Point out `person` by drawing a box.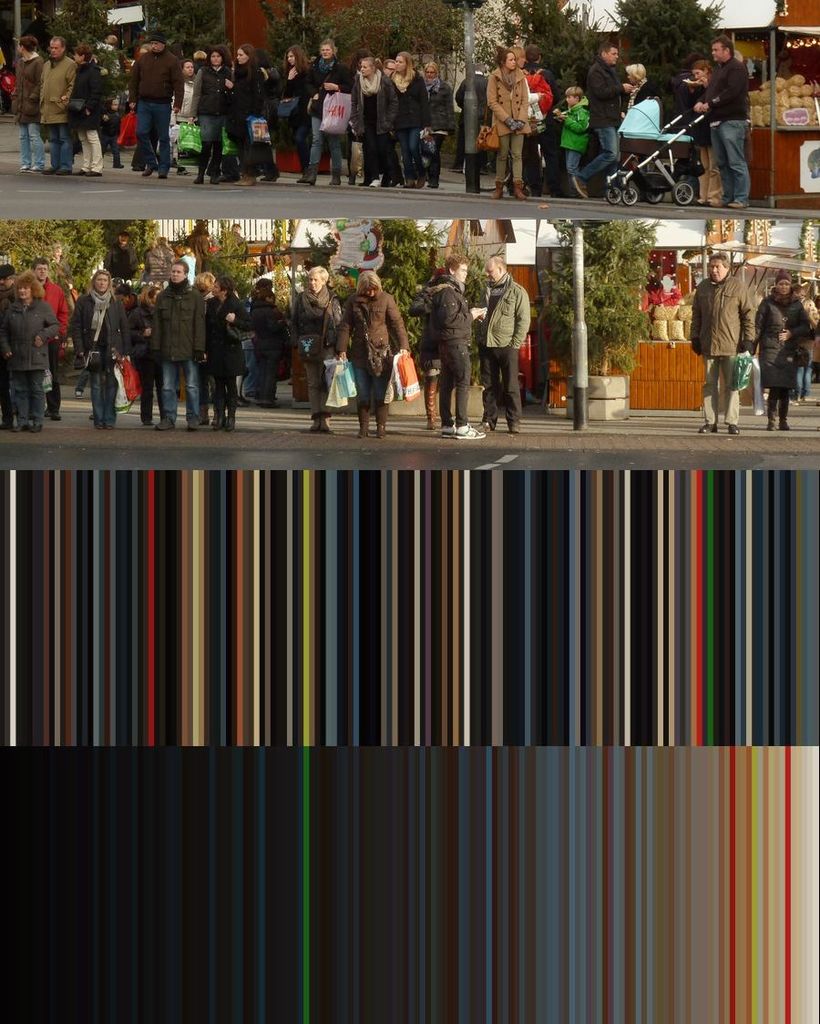
l=149, t=256, r=208, b=433.
